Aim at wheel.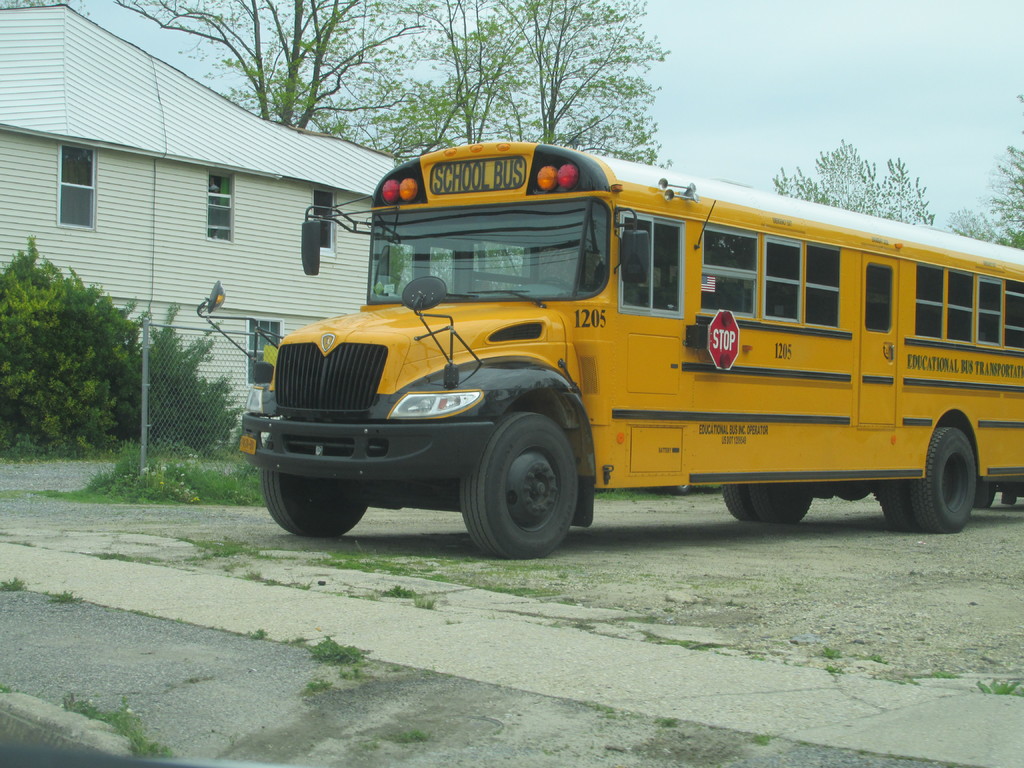
Aimed at left=542, top=274, right=568, bottom=294.
